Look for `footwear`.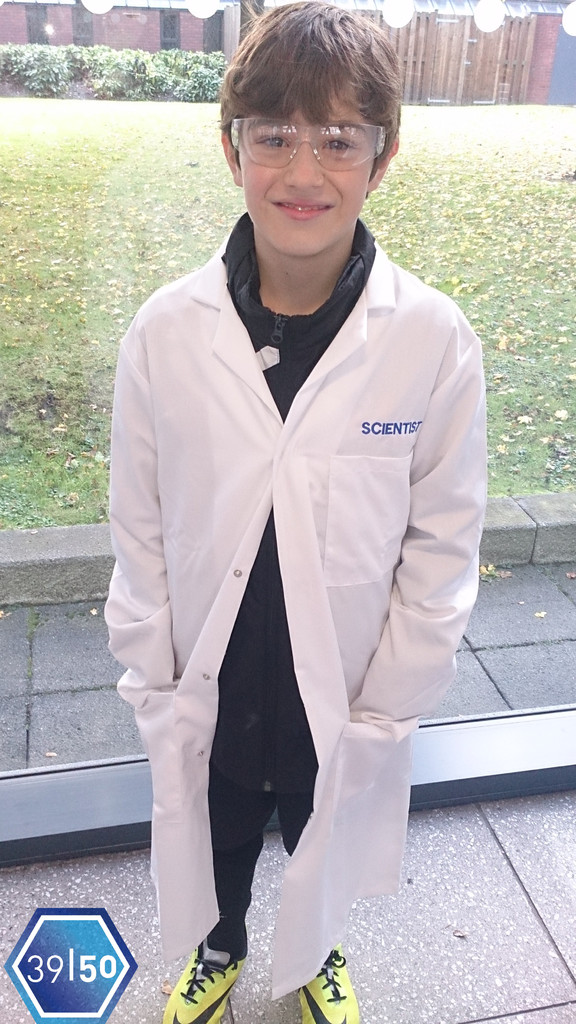
Found: box=[172, 940, 246, 1023].
